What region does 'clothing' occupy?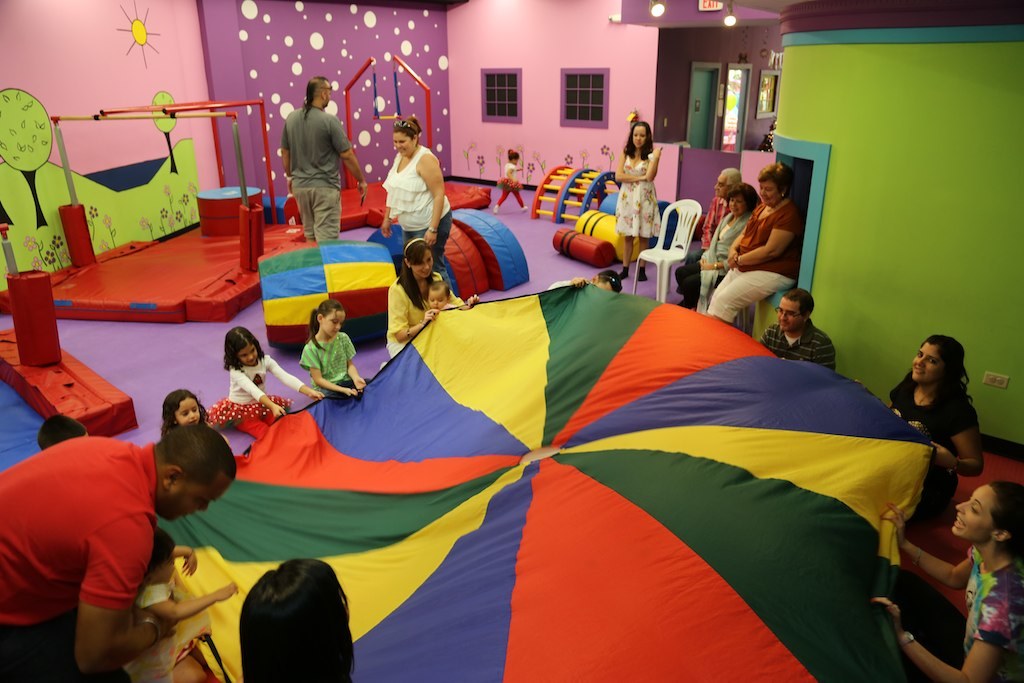
382 149 457 274.
